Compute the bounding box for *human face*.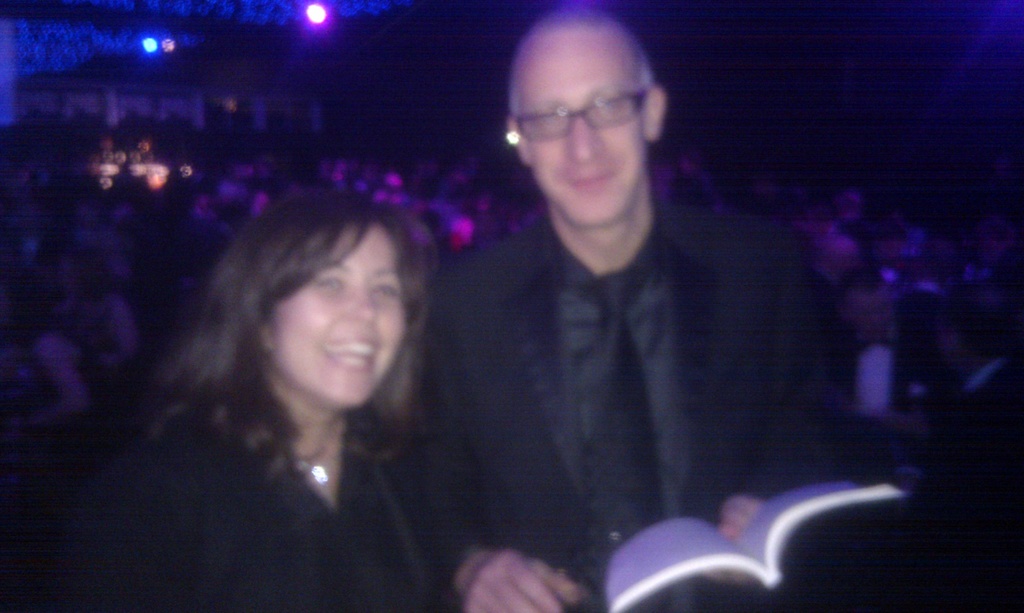
519,28,646,225.
